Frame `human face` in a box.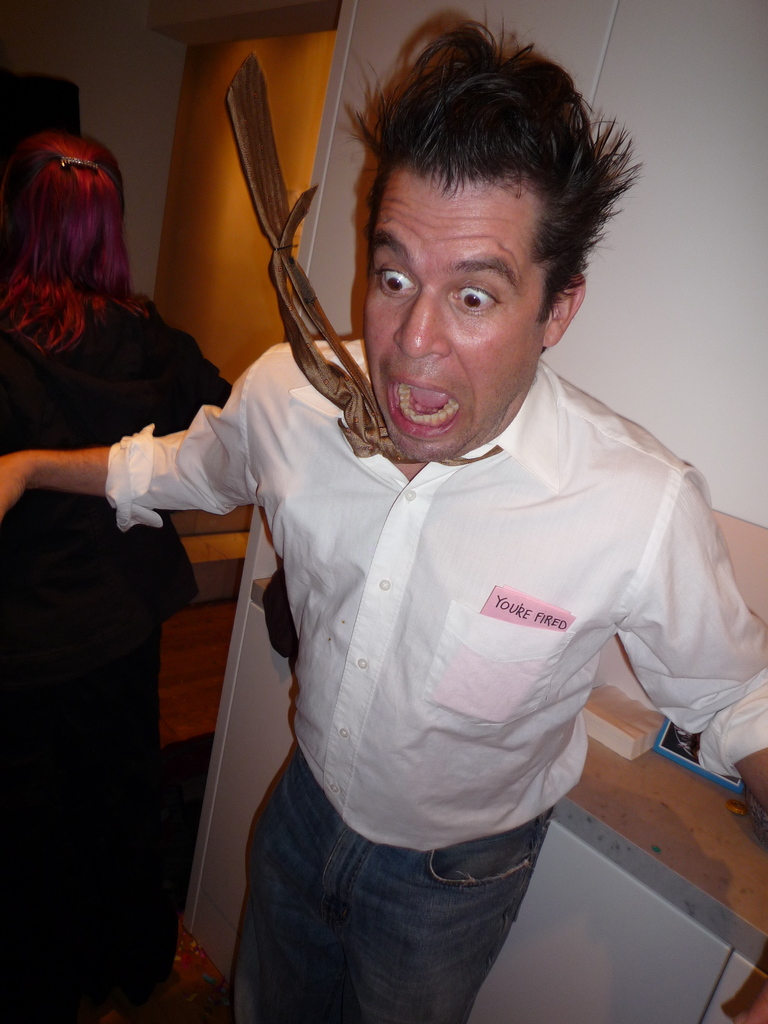
x1=360 y1=180 x2=539 y2=457.
